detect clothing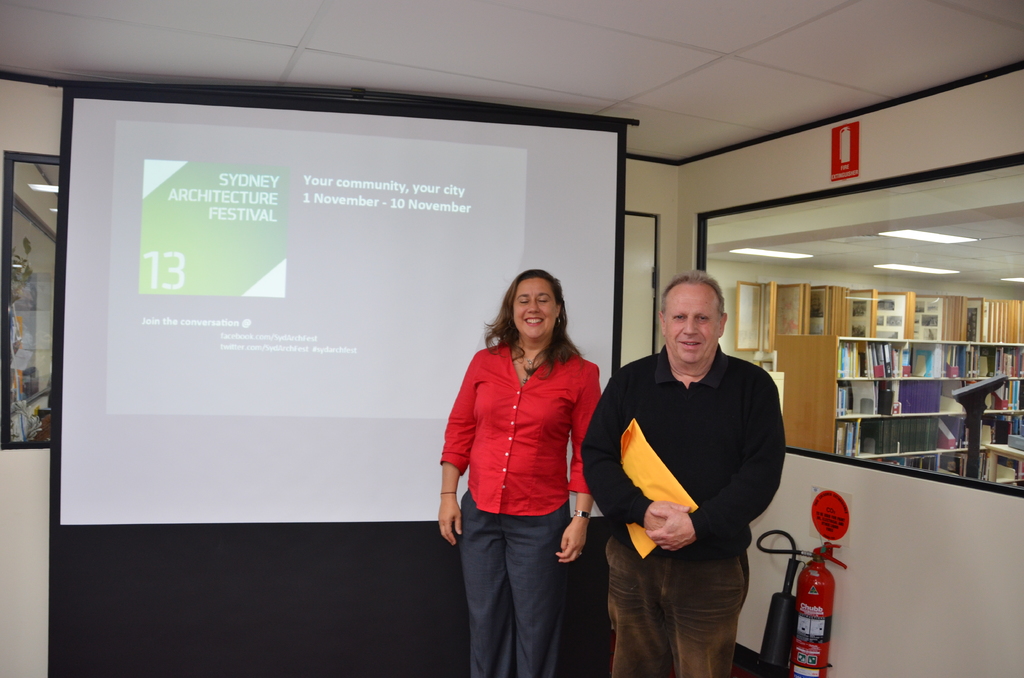
rect(575, 341, 796, 670)
